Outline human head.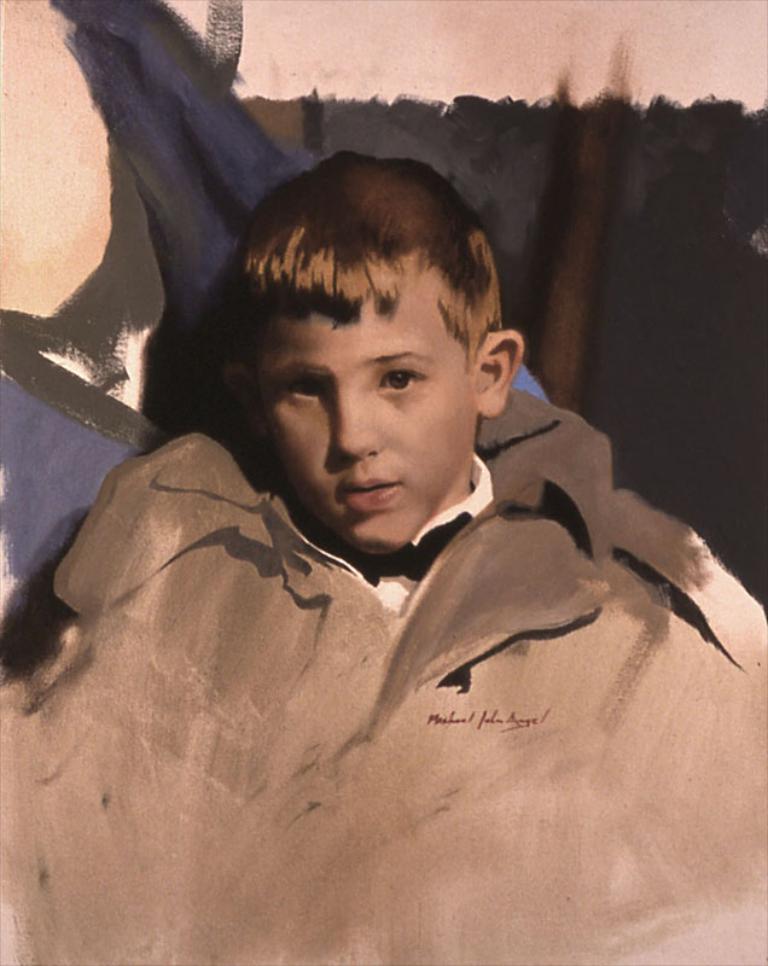
Outline: 226,198,494,517.
